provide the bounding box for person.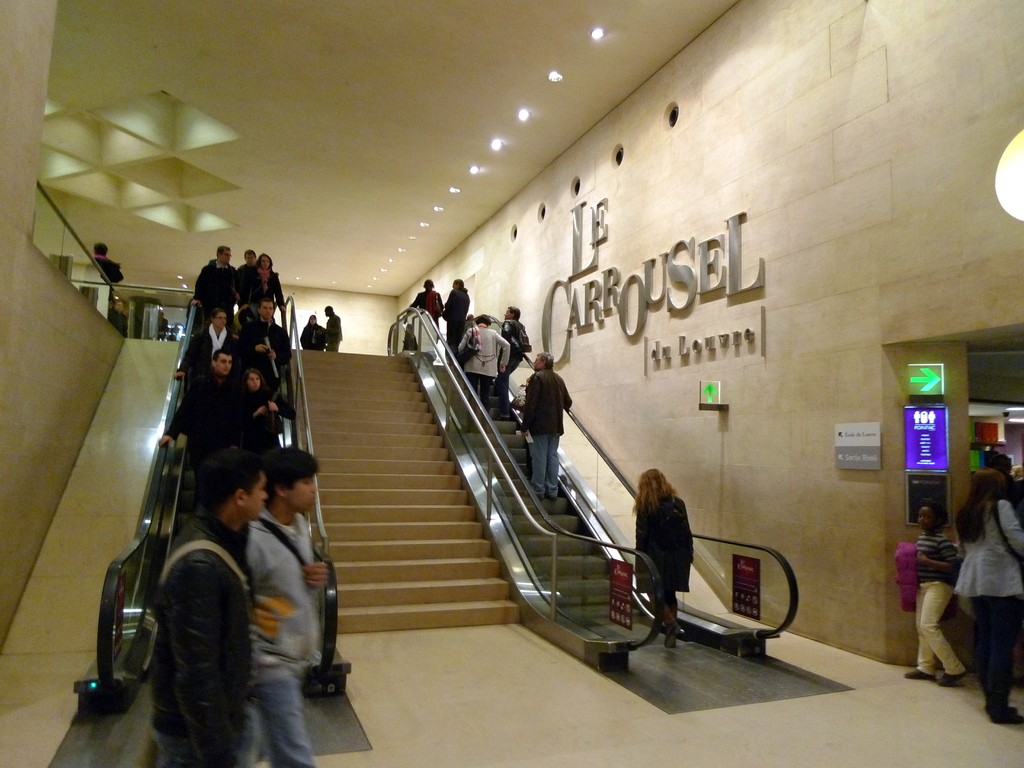
154/309/170/341.
